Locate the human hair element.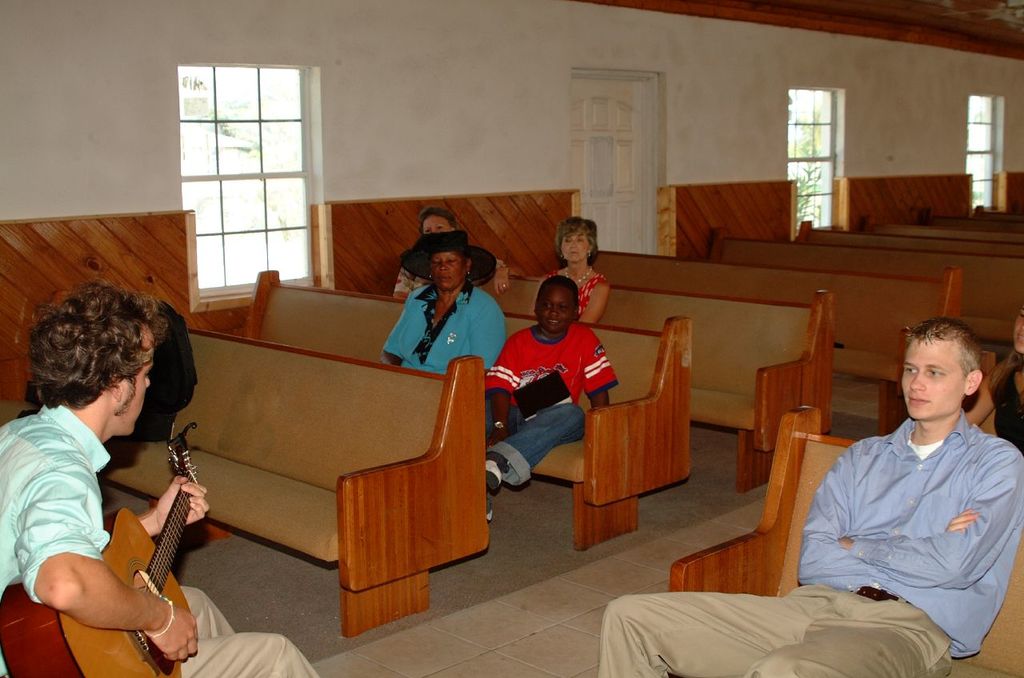
Element bbox: crop(906, 313, 981, 384).
